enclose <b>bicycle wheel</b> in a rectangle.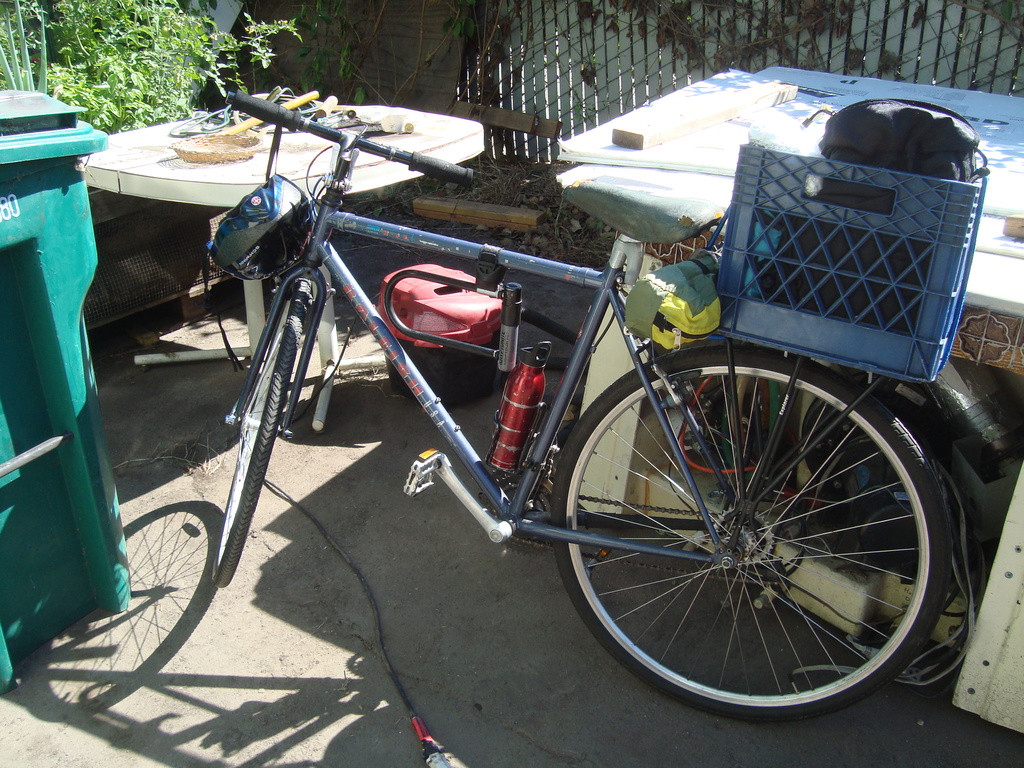
box=[554, 357, 961, 723].
